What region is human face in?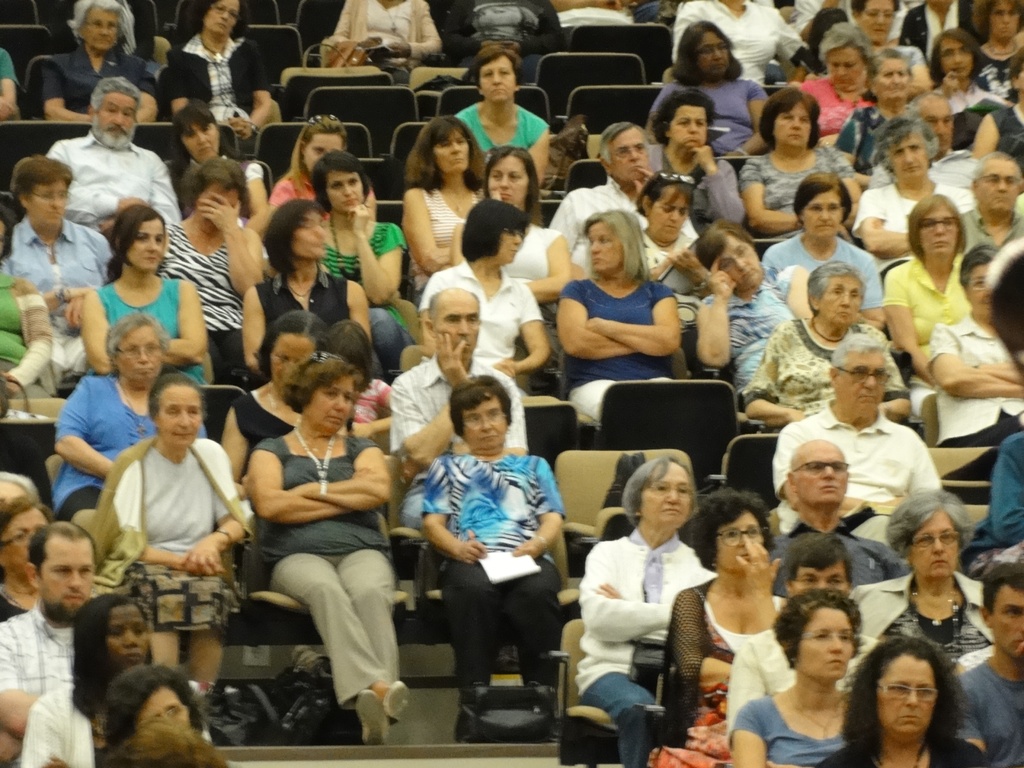
x1=459, y1=395, x2=507, y2=447.
